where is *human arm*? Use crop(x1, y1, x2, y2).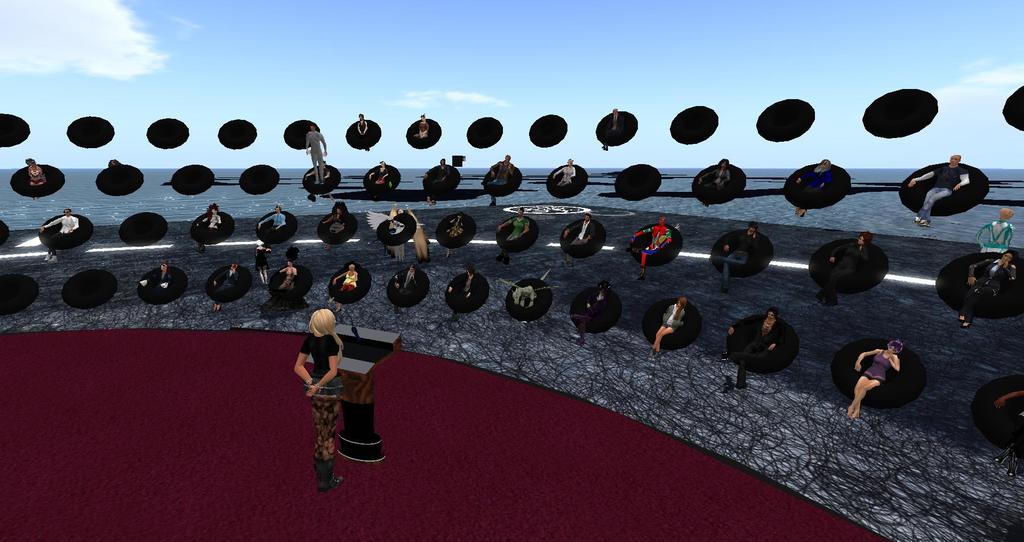
crop(496, 217, 512, 234).
